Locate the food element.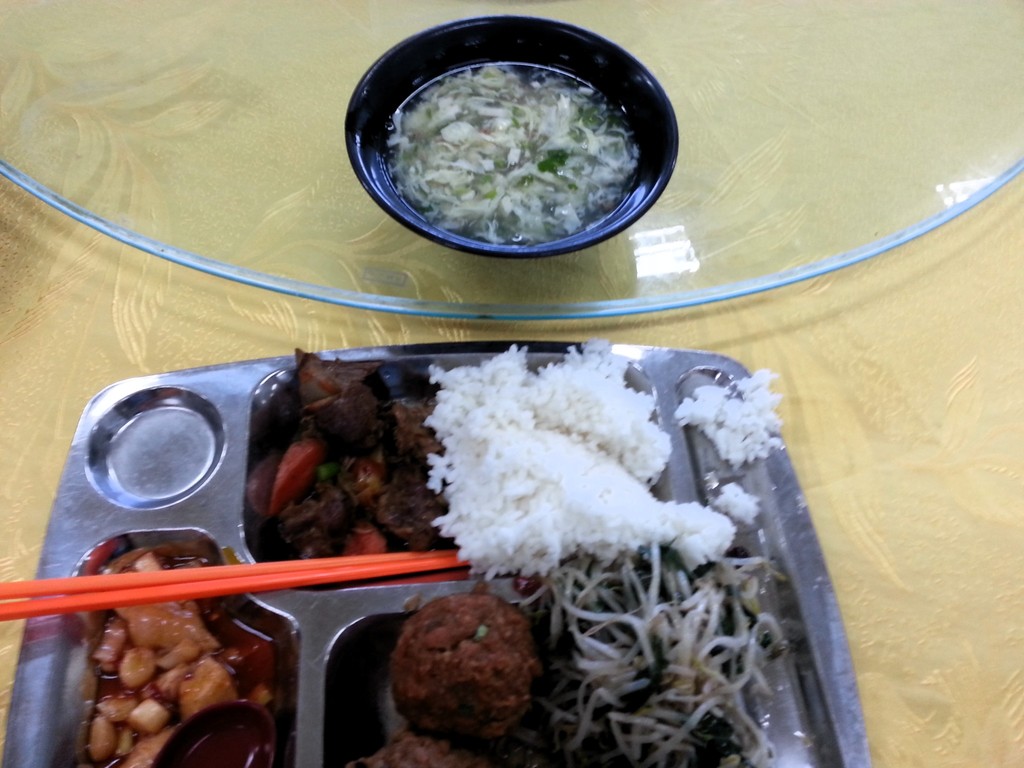
Element bbox: bbox=[513, 536, 794, 767].
